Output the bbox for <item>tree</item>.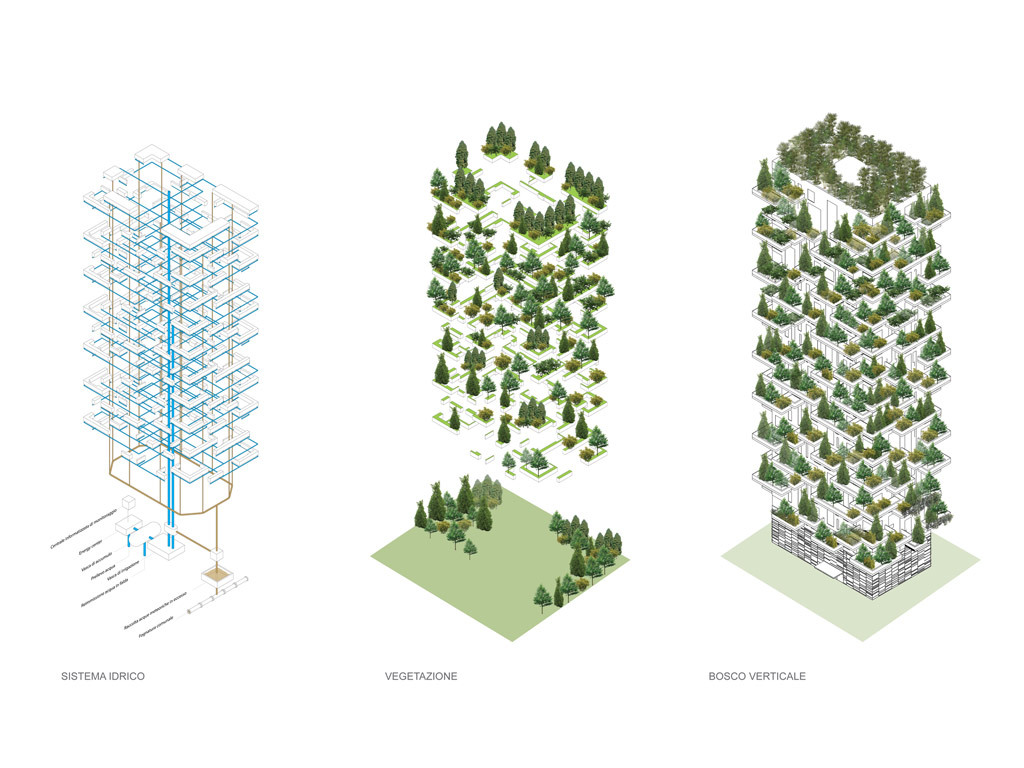
536:270:556:303.
